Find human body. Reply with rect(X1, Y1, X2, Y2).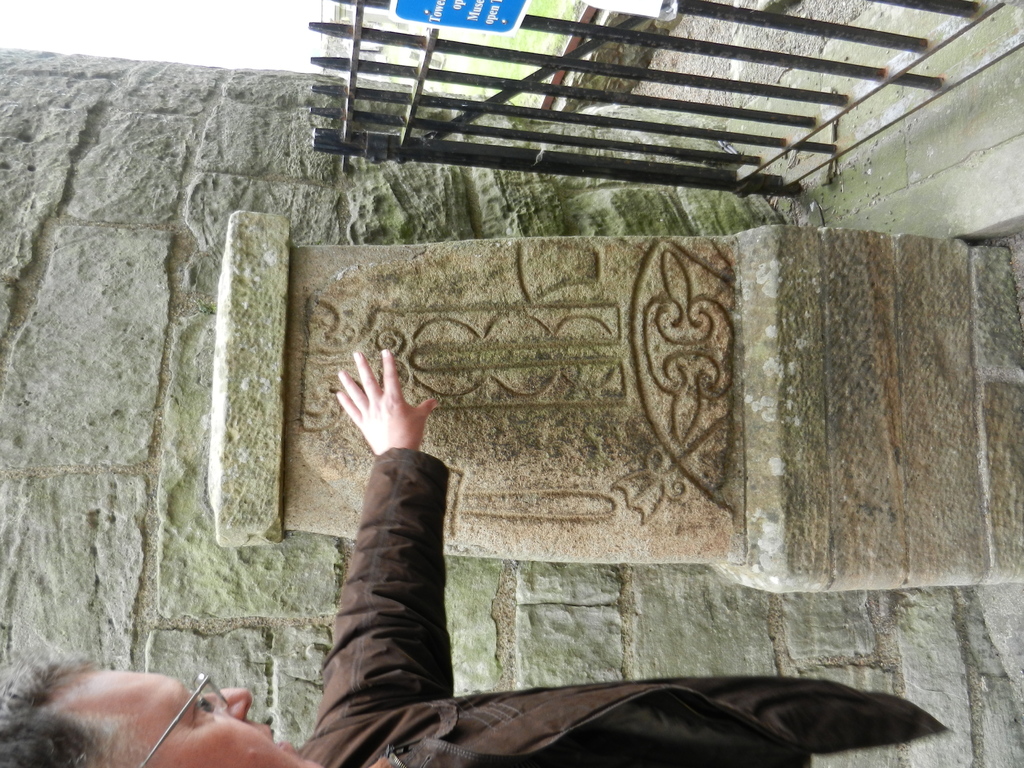
rect(0, 342, 938, 767).
